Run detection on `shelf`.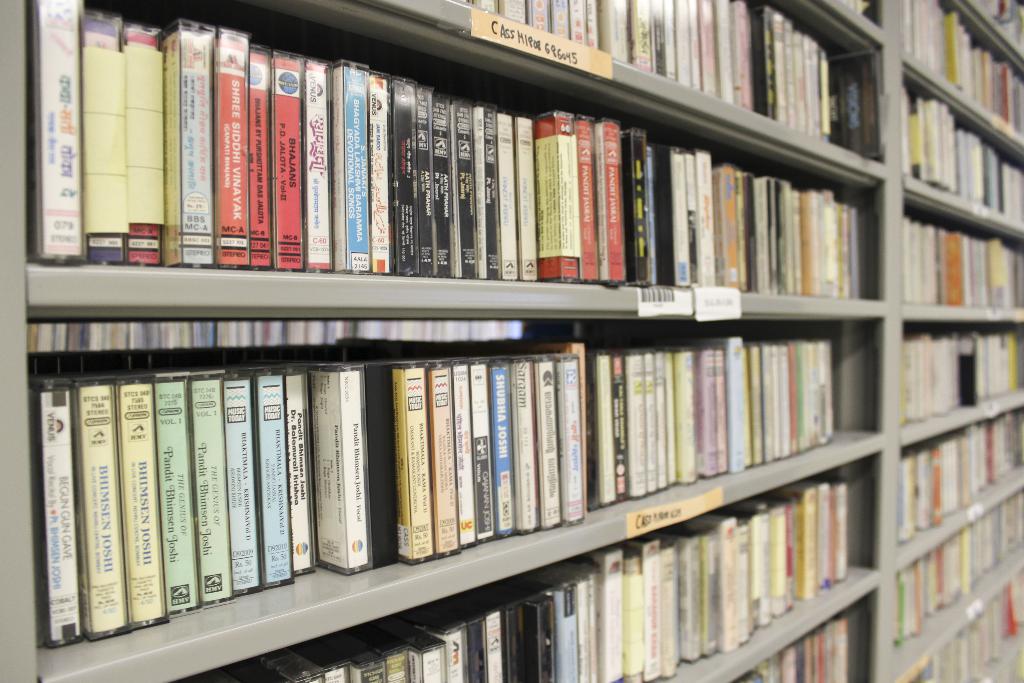
Result: (725, 590, 877, 682).
